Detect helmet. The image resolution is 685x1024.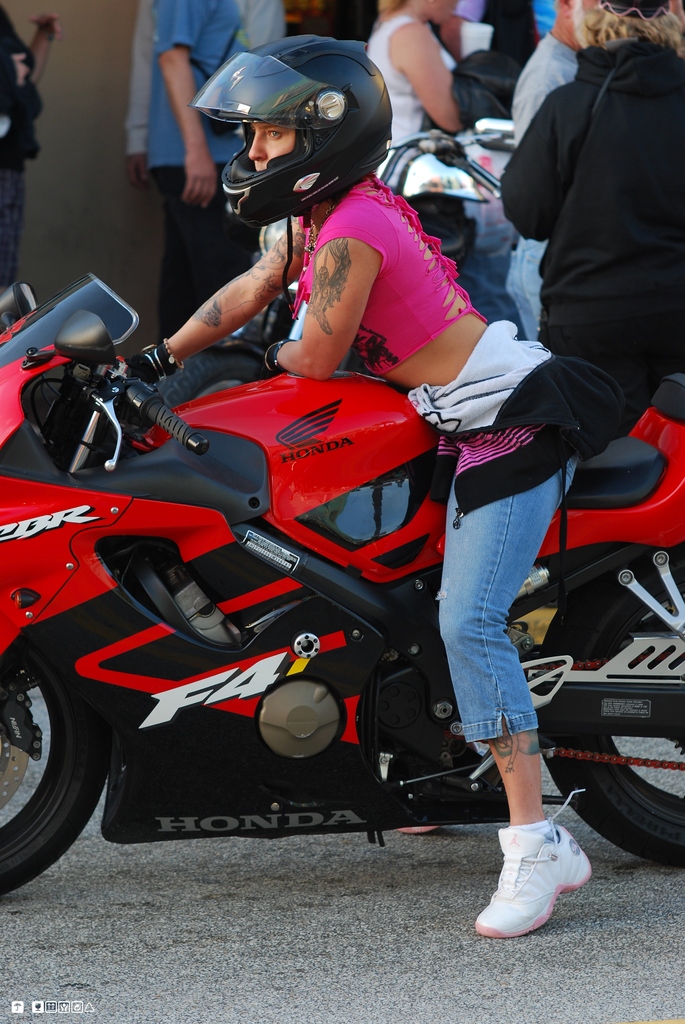
(left=189, top=33, right=395, bottom=307).
